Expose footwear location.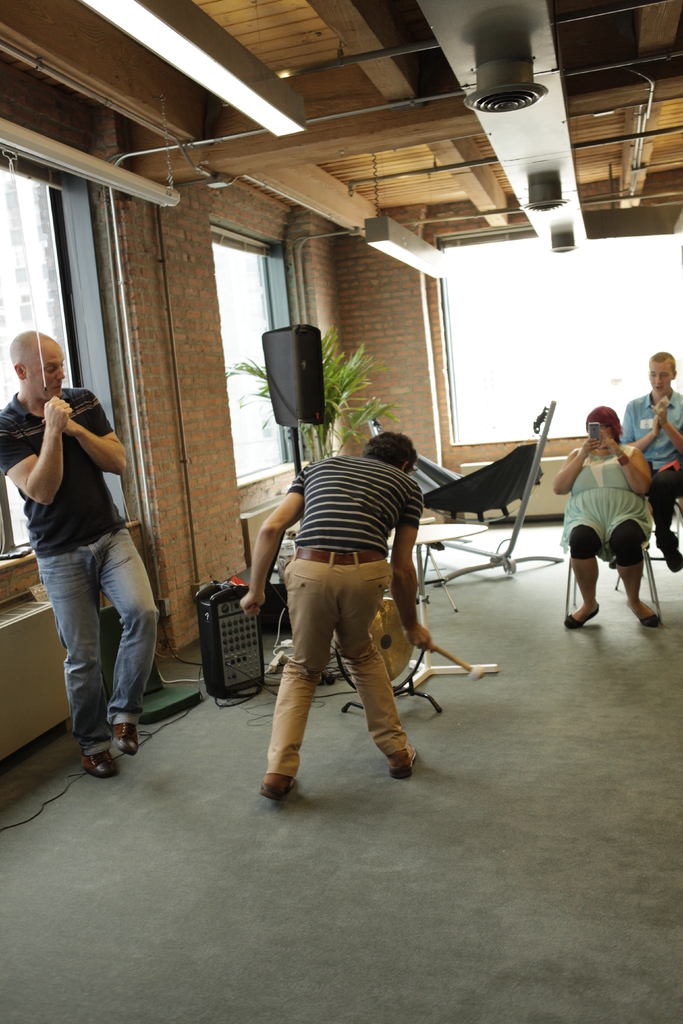
Exposed at [81, 756, 120, 784].
